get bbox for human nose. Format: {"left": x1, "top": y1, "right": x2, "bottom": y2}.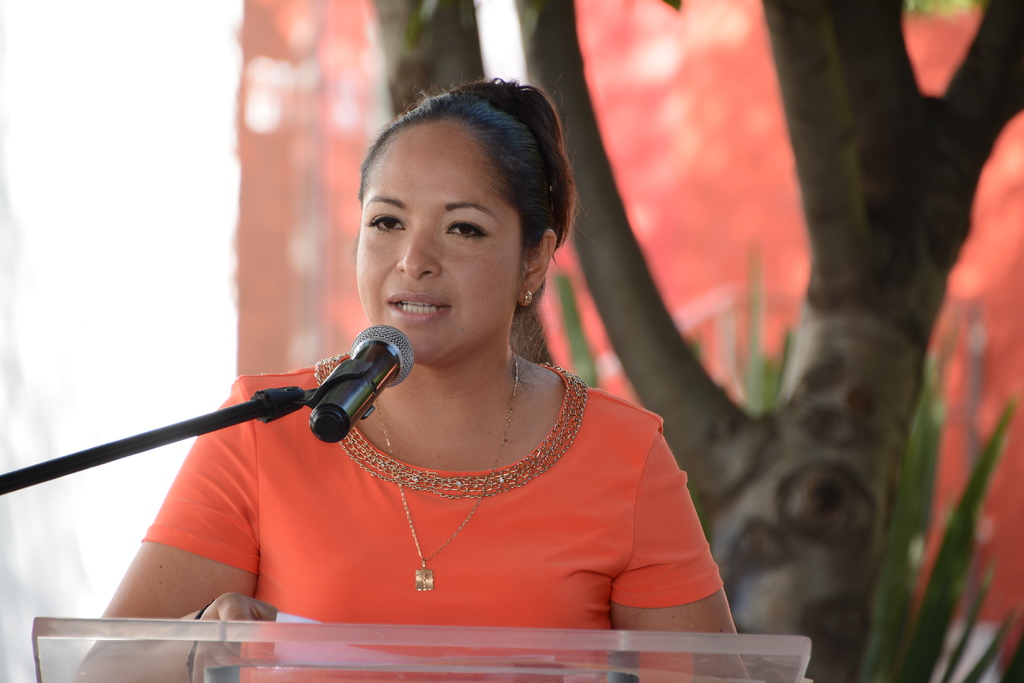
{"left": 397, "top": 234, "right": 442, "bottom": 276}.
